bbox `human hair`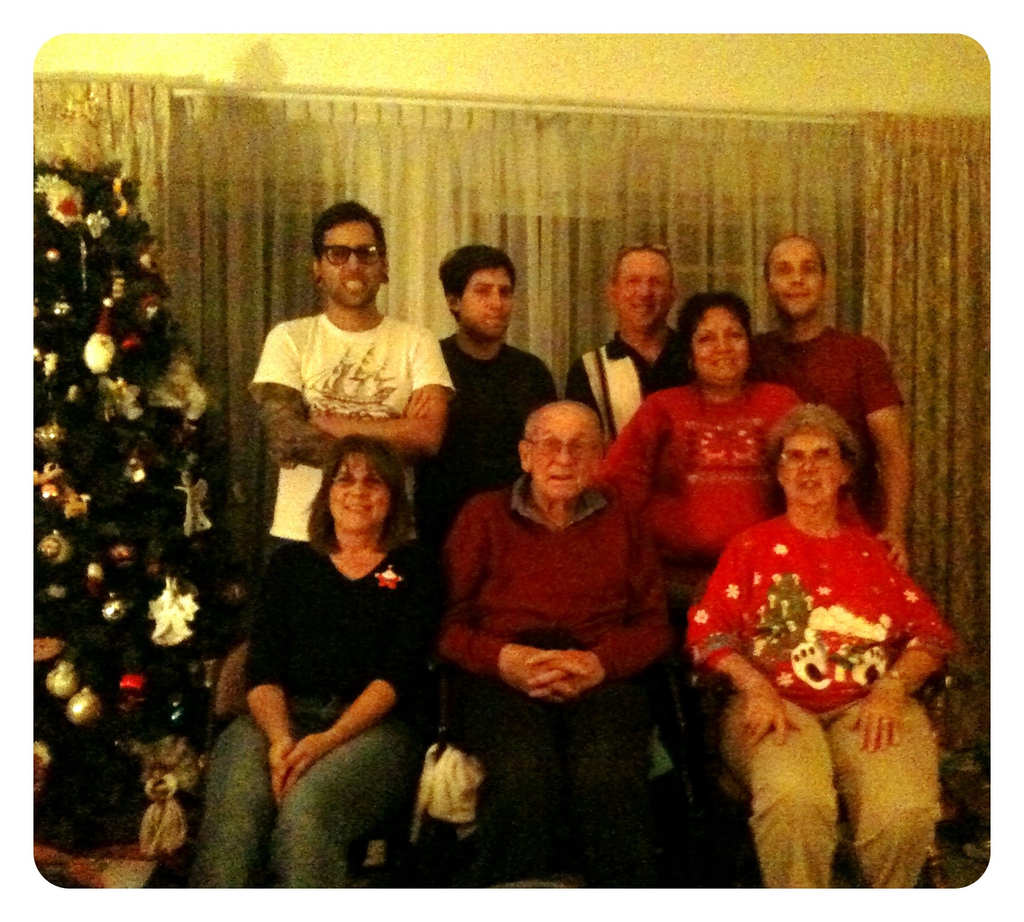
[310, 198, 388, 271]
